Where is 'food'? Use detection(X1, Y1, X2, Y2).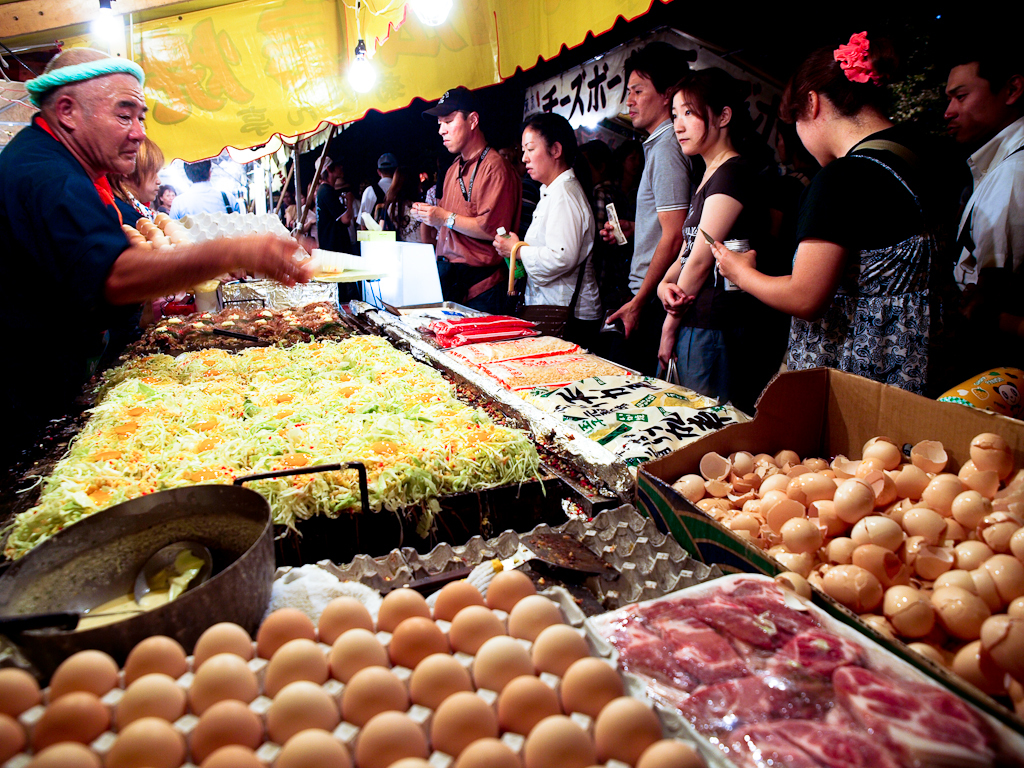
detection(385, 754, 437, 767).
